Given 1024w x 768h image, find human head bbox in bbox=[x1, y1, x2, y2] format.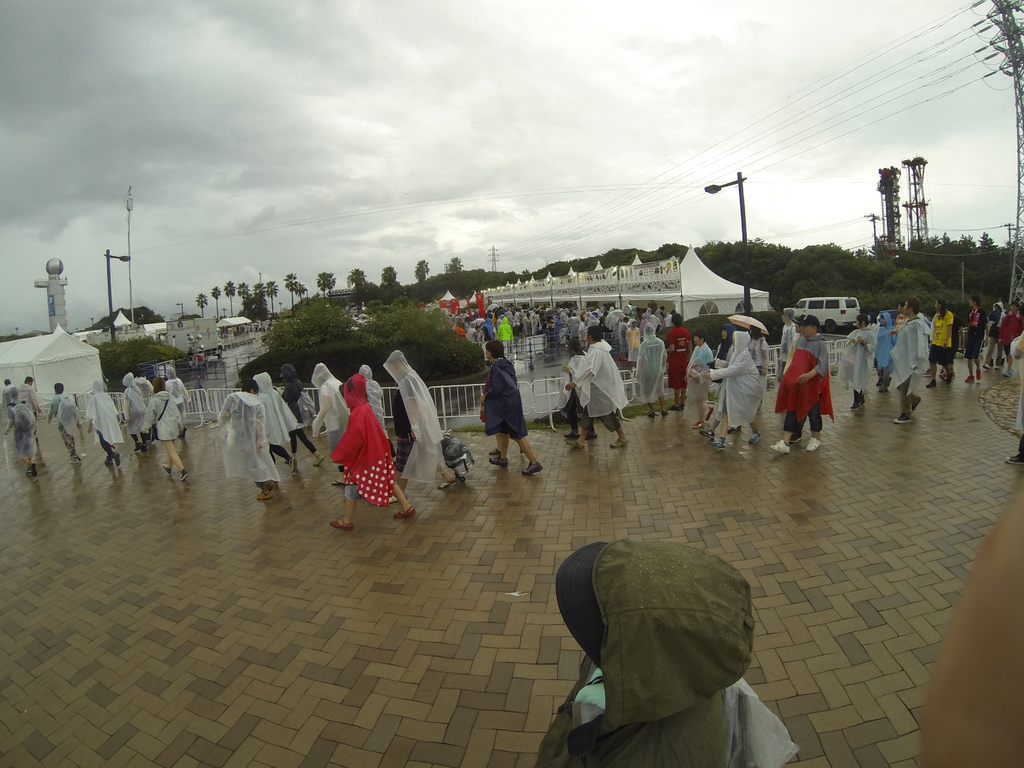
bbox=[877, 312, 887, 330].
